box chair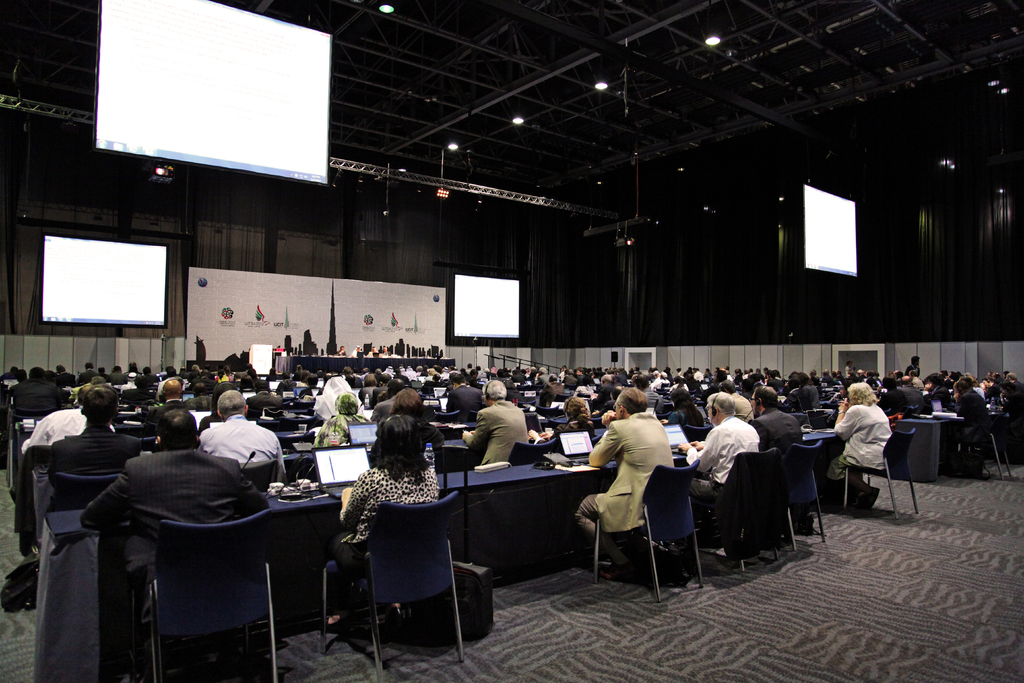
left=255, top=422, right=295, bottom=431
